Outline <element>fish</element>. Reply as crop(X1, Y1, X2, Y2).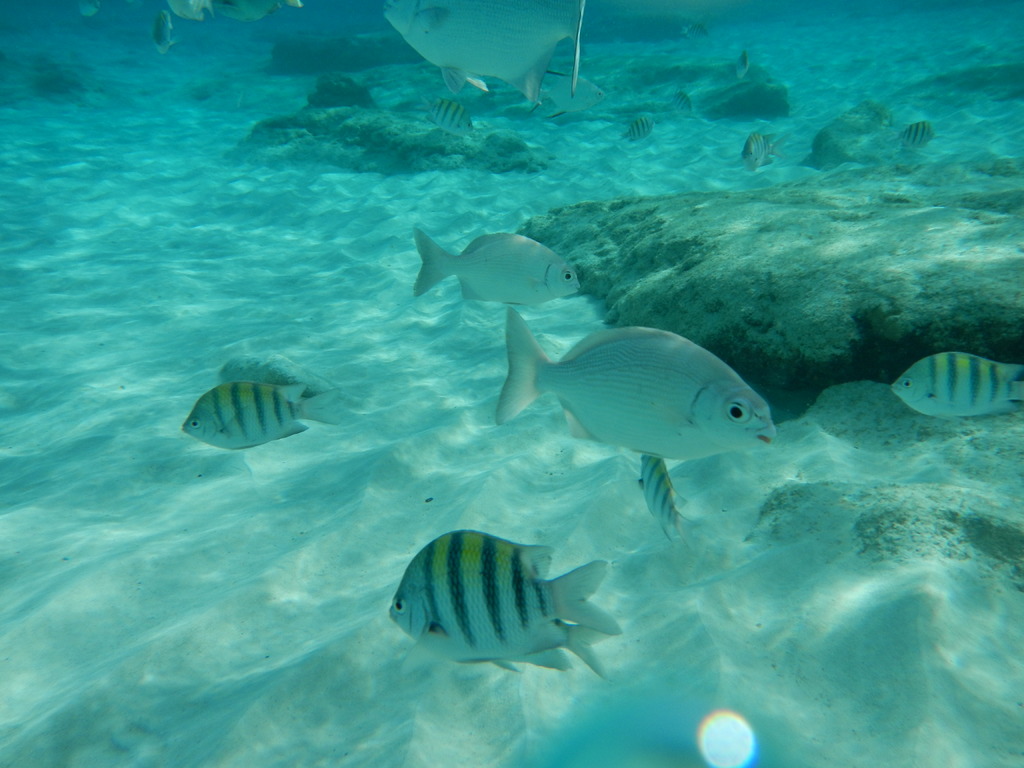
crop(488, 303, 774, 461).
